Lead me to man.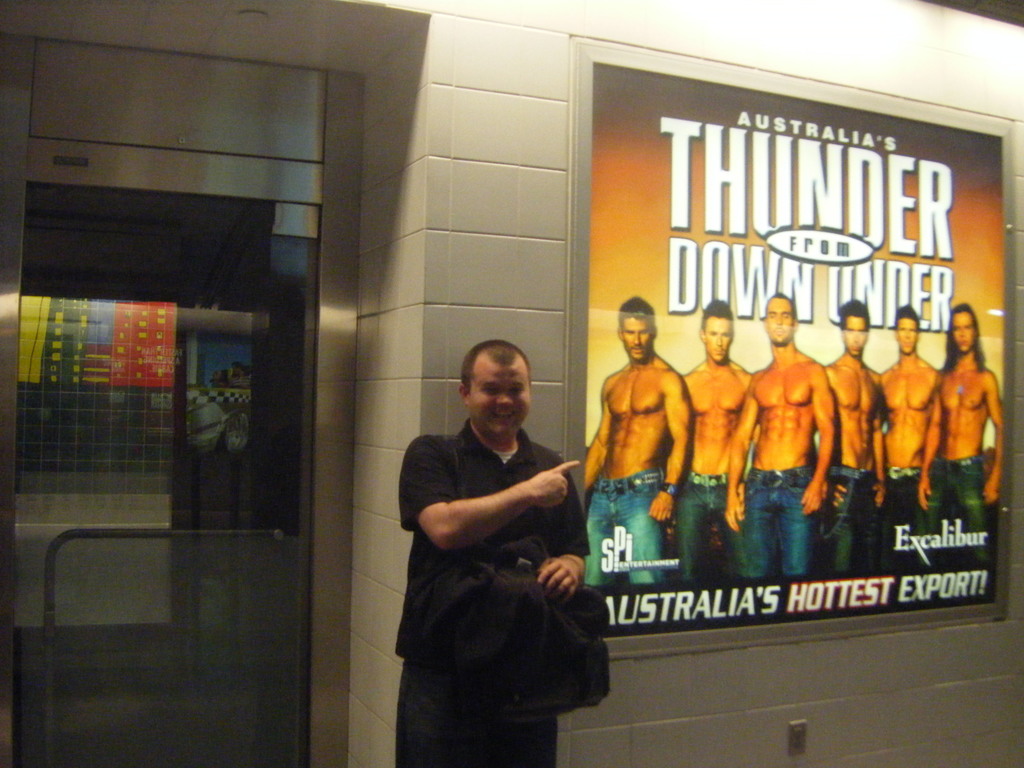
Lead to [left=576, top=299, right=689, bottom=590].
